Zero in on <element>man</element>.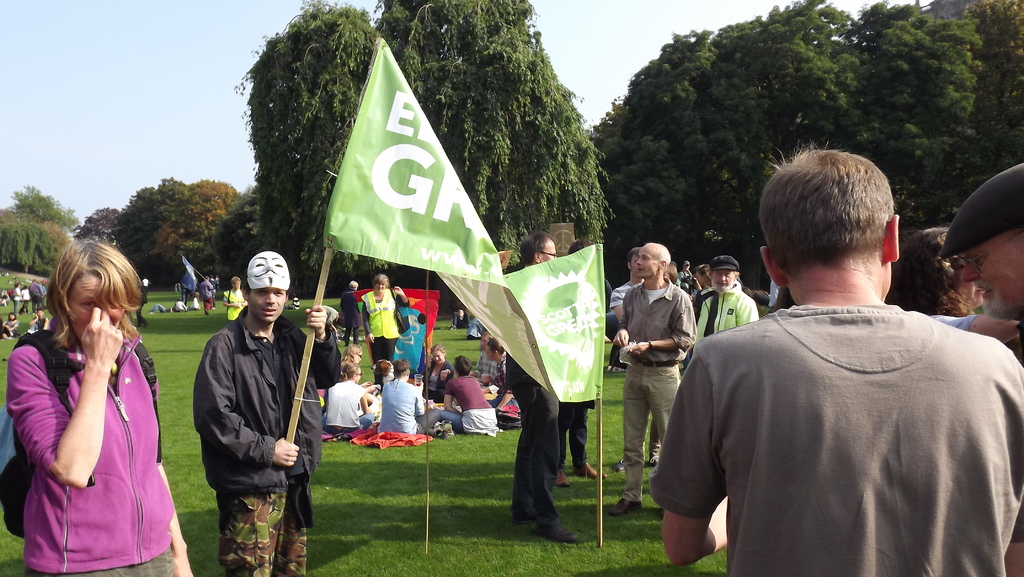
Zeroed in: {"x1": 221, "y1": 275, "x2": 249, "y2": 325}.
